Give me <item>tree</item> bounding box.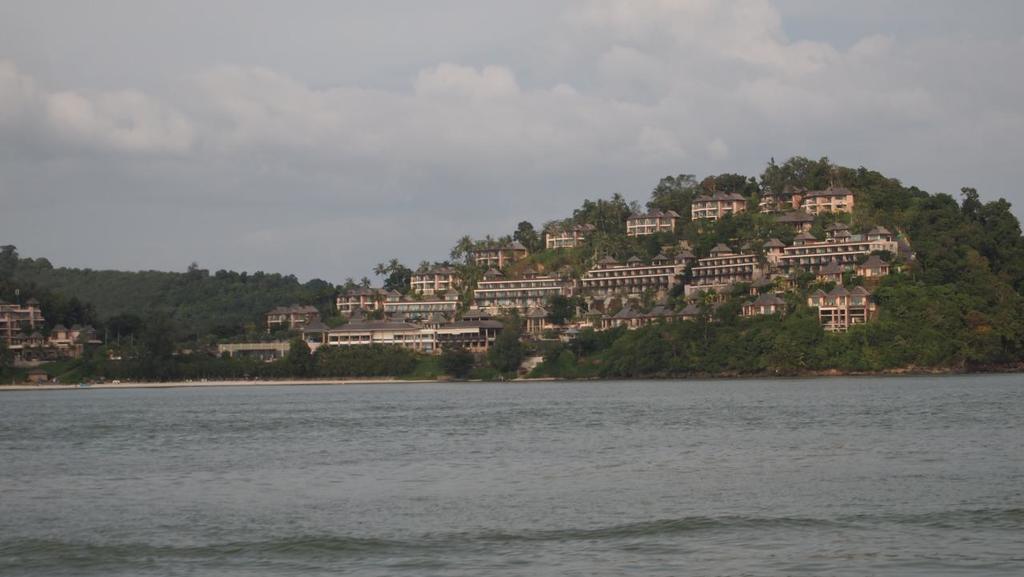
<bbox>635, 230, 673, 262</bbox>.
